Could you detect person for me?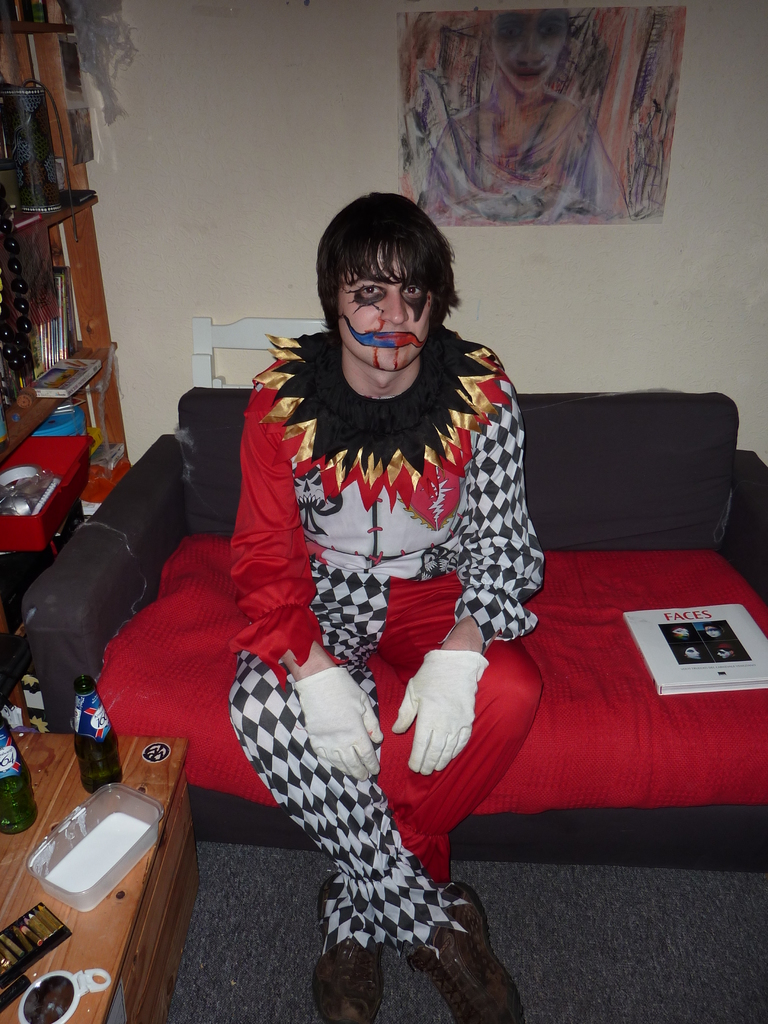
Detection result: [422,9,630,228].
